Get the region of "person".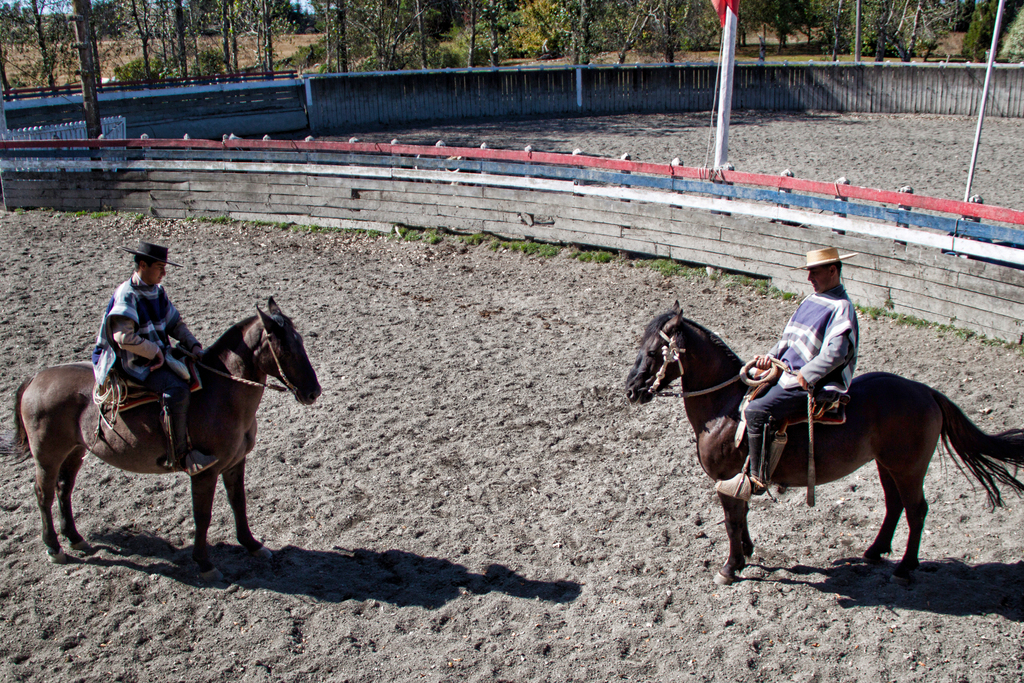
92,234,208,477.
